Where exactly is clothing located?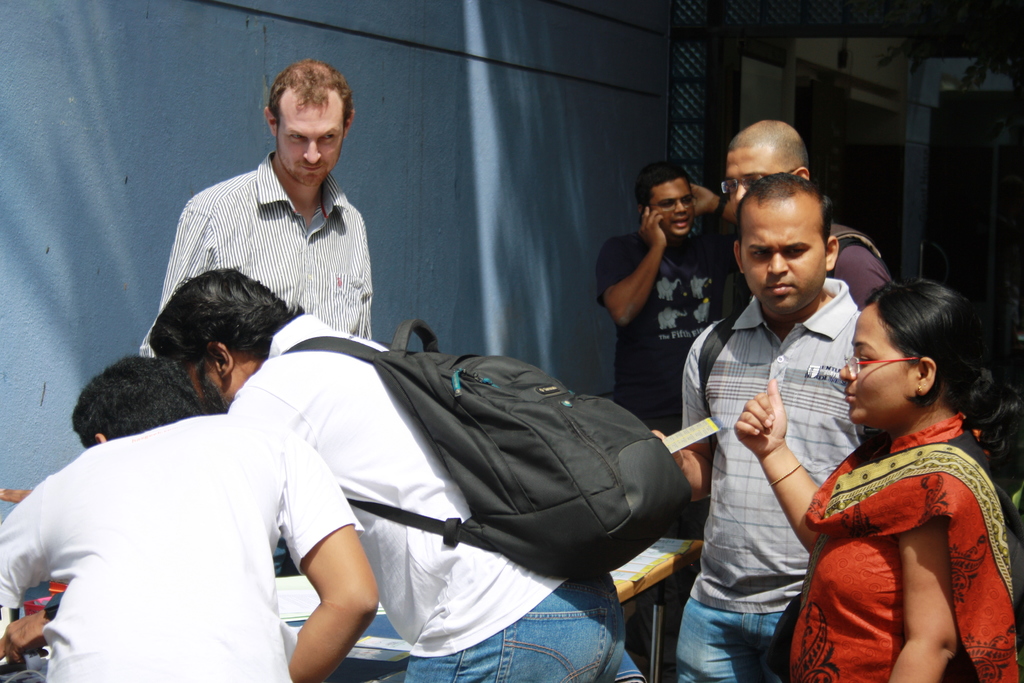
Its bounding box is Rect(828, 216, 891, 308).
